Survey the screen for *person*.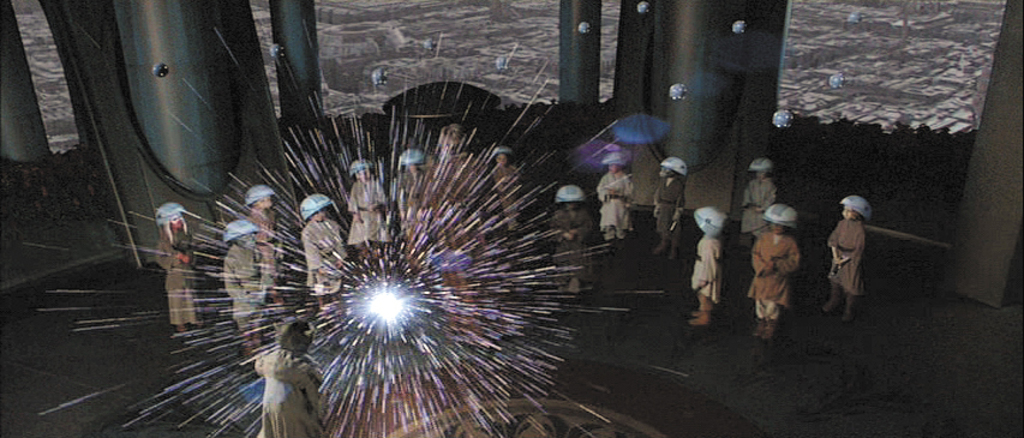
Survey found: (x1=222, y1=222, x2=275, y2=352).
